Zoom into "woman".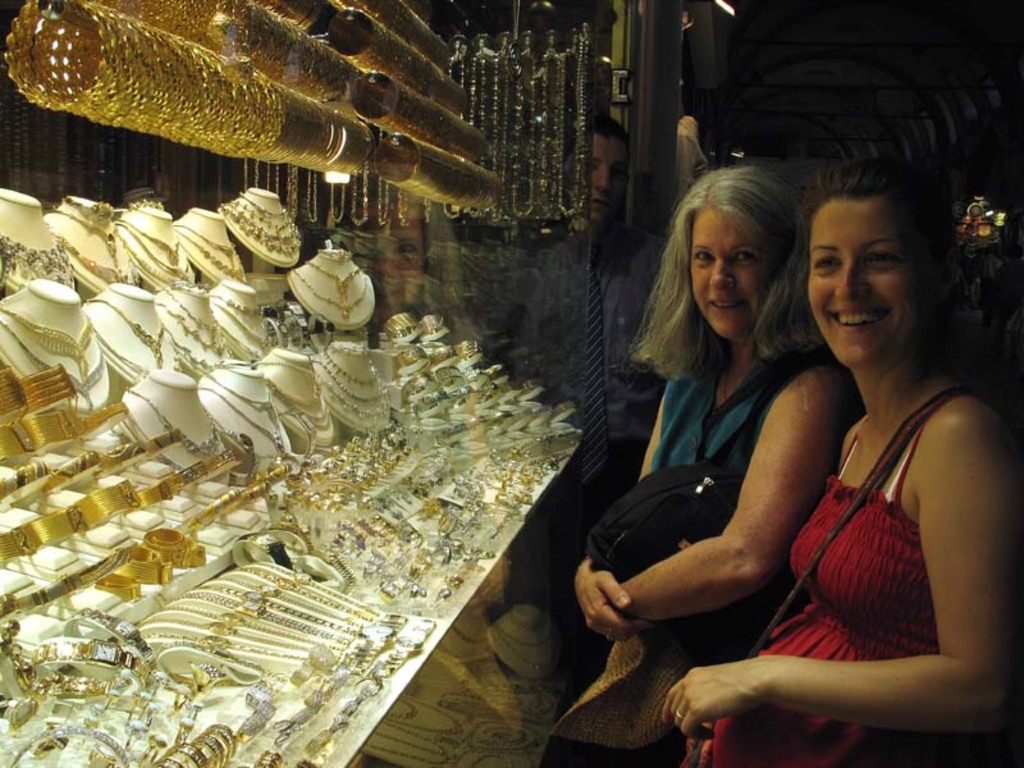
Zoom target: box(572, 168, 865, 695).
